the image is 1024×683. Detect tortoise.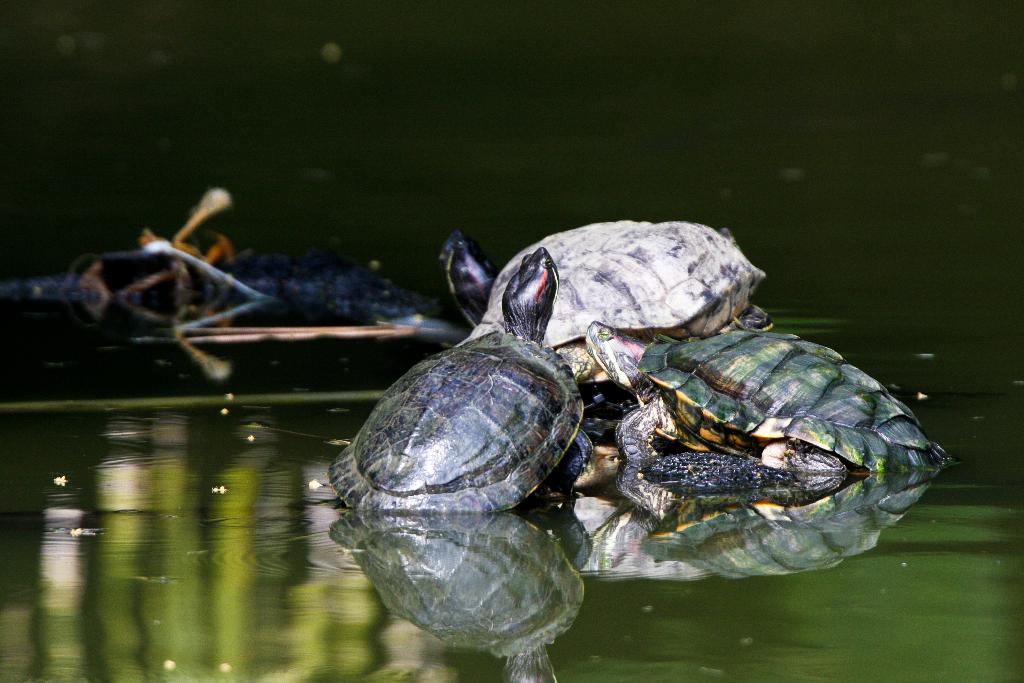
Detection: bbox=(438, 210, 780, 398).
